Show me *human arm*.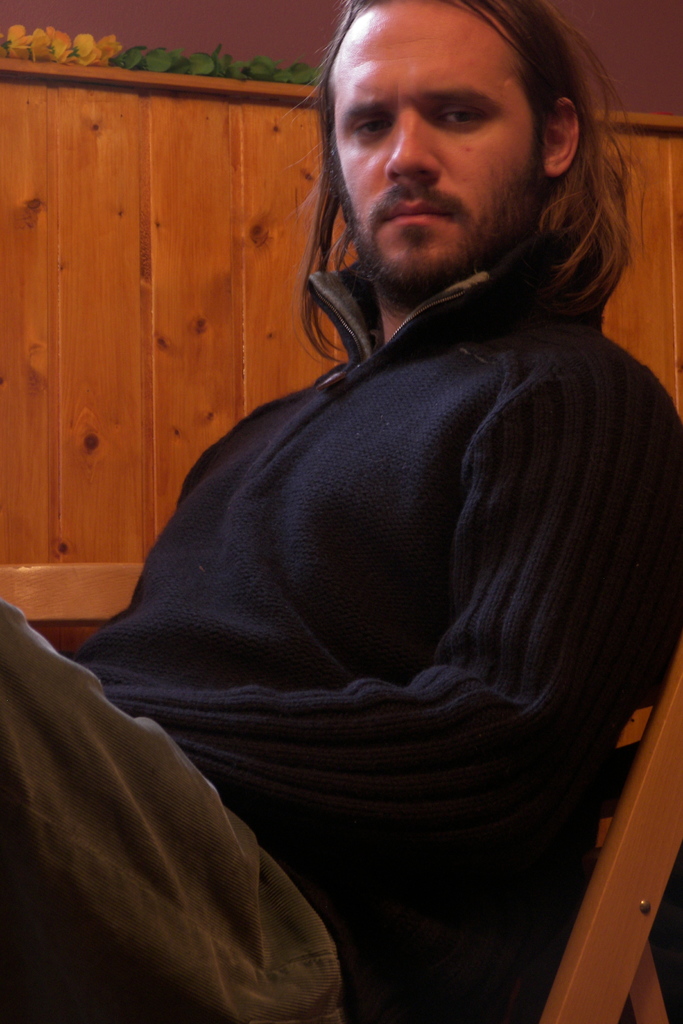
*human arm* is here: box=[89, 360, 673, 836].
